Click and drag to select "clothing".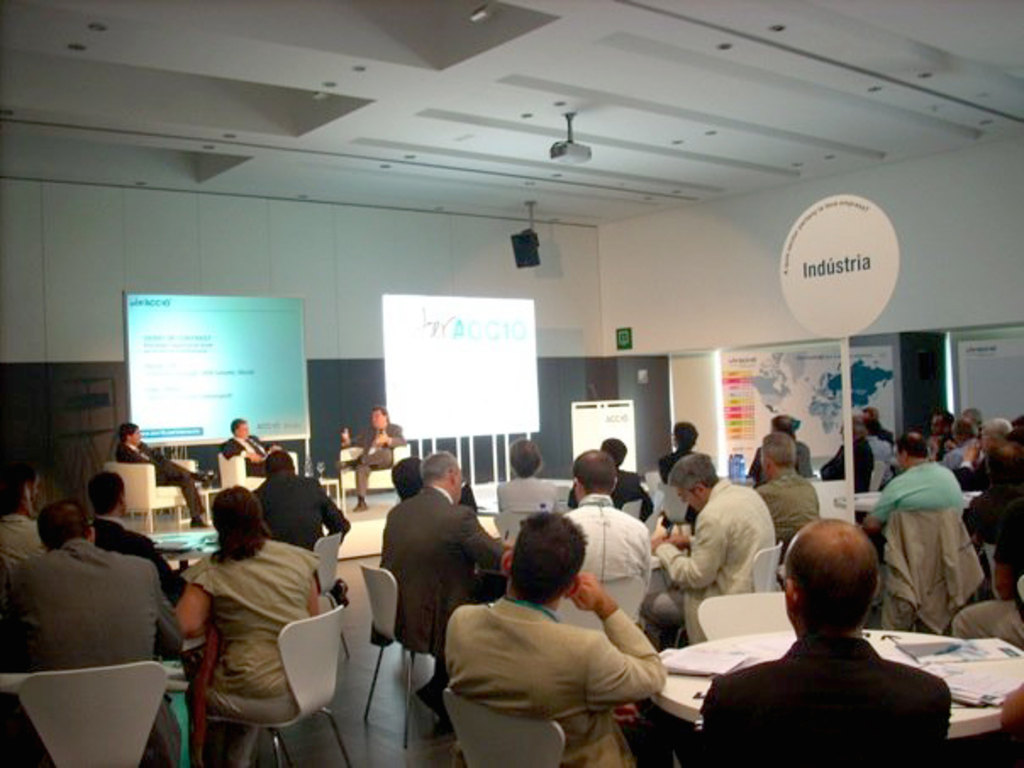
Selection: BBox(251, 470, 346, 551).
